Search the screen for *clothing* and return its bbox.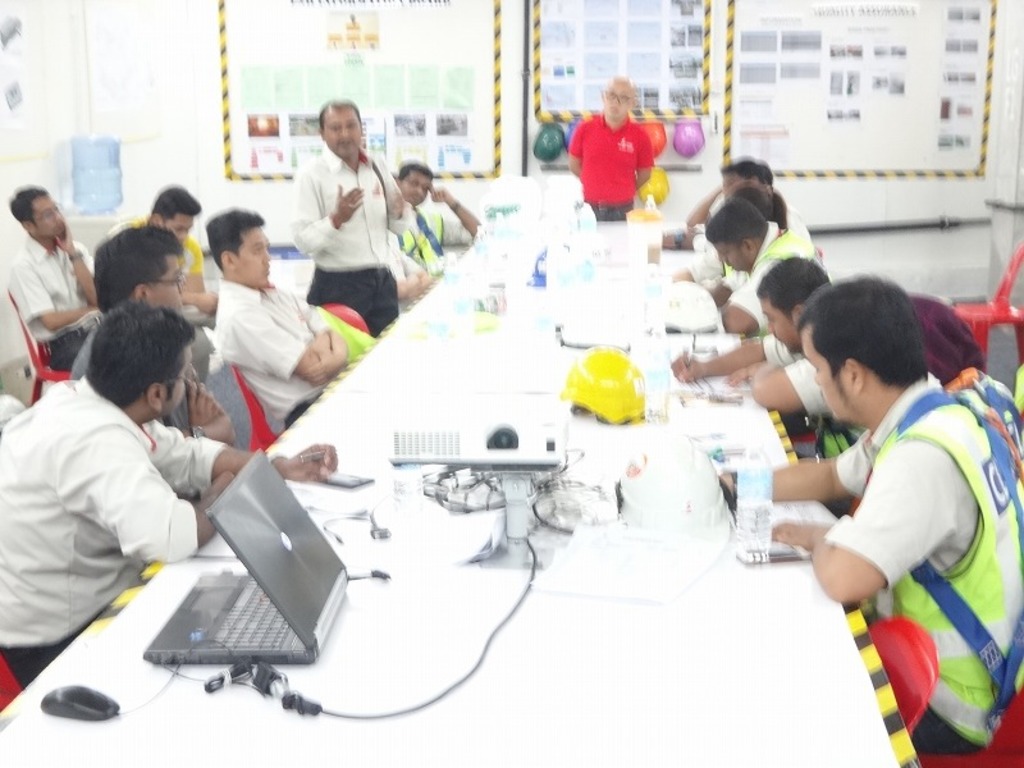
Found: 204, 268, 371, 436.
